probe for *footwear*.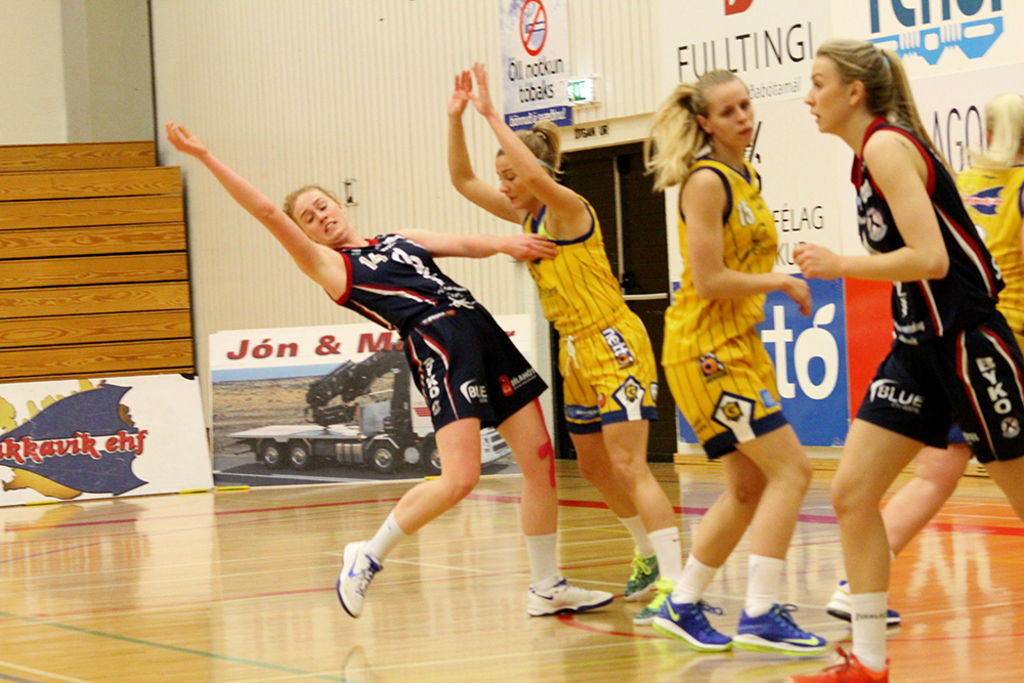
Probe result: locate(821, 575, 912, 632).
